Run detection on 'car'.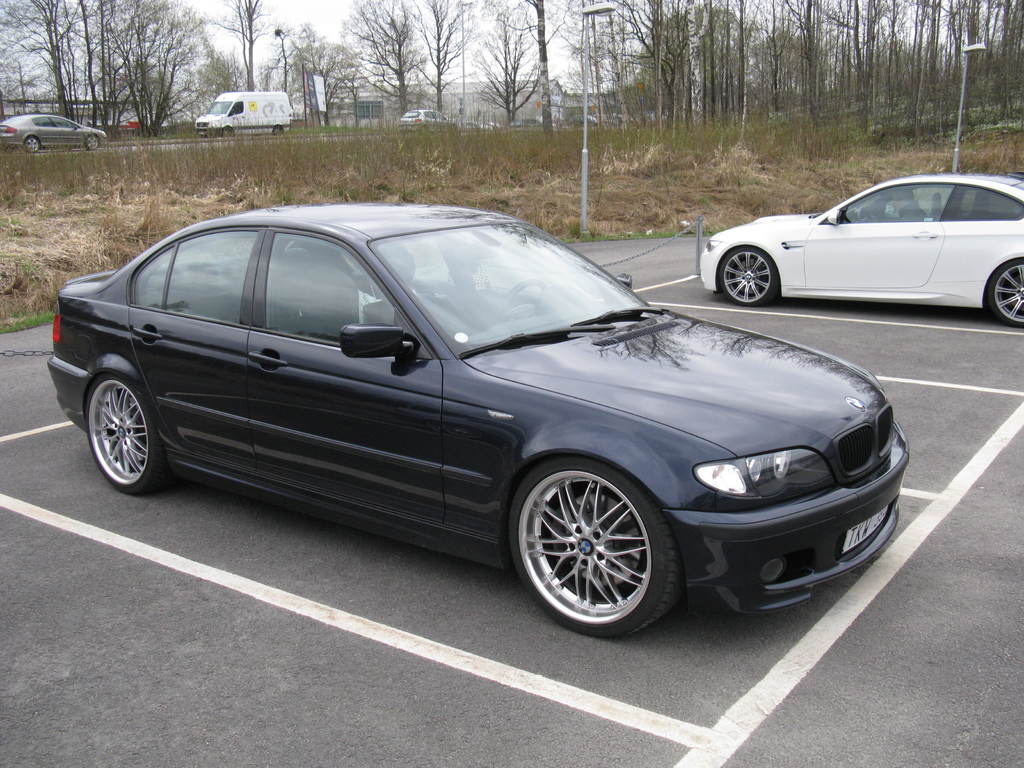
Result: [399,109,449,121].
